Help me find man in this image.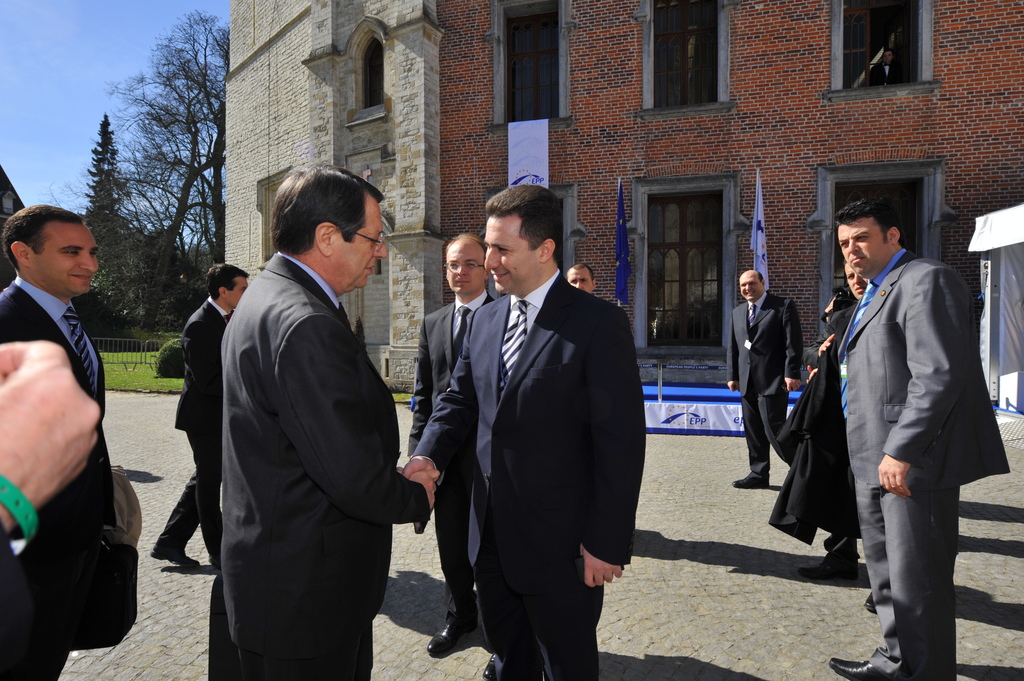
Found it: (x1=566, y1=264, x2=595, y2=292).
